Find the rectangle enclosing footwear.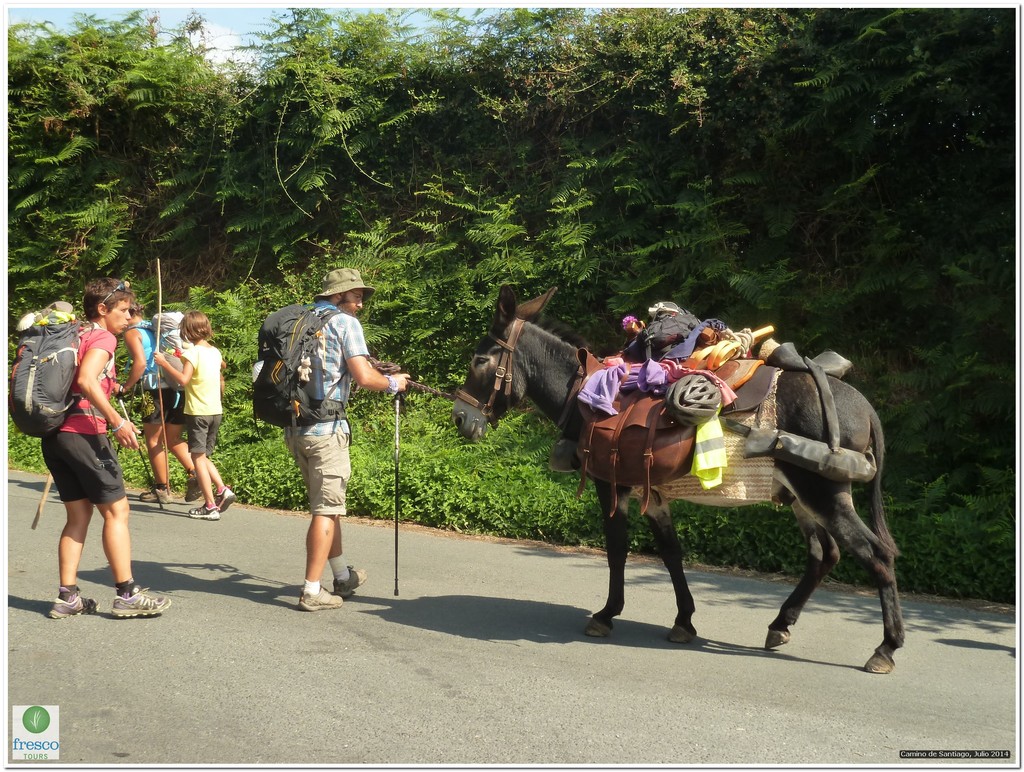
region(188, 501, 217, 520).
